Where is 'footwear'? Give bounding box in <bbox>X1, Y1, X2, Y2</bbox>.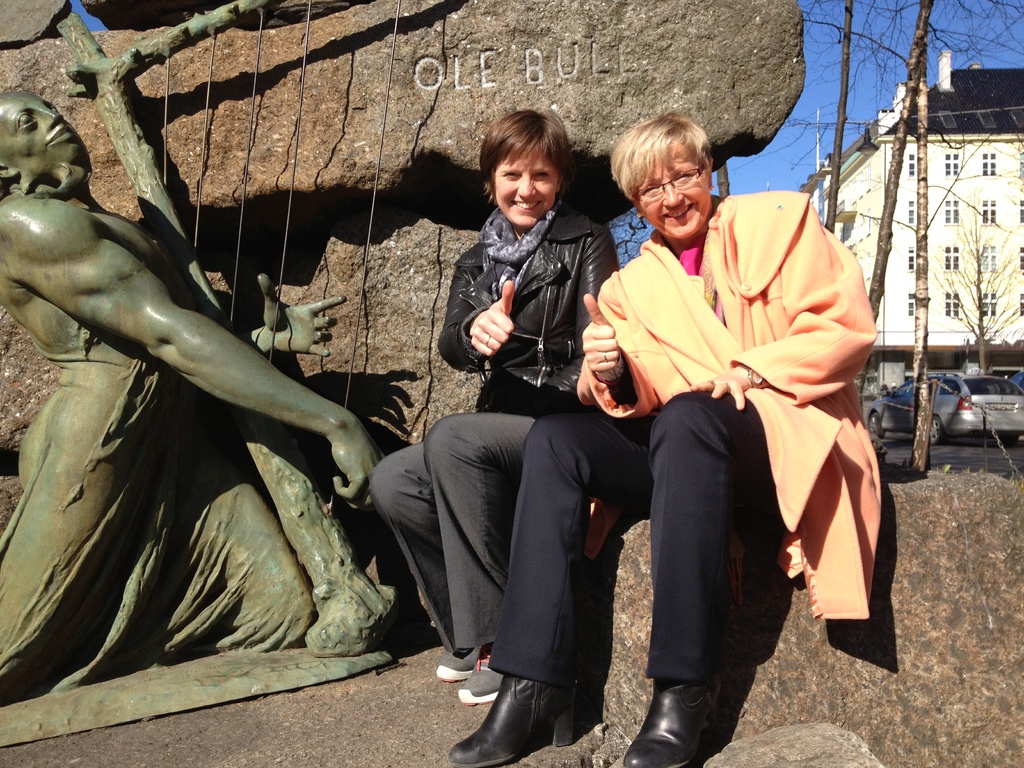
<bbox>621, 671, 719, 767</bbox>.
